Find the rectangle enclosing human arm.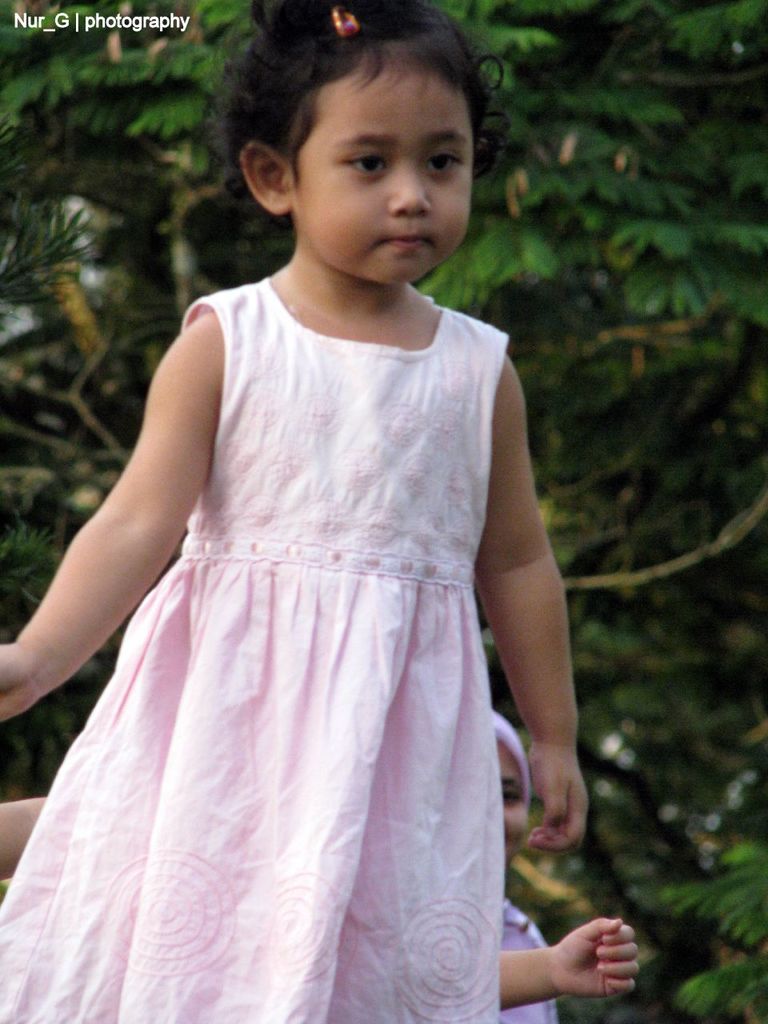
<box>493,896,678,1023</box>.
